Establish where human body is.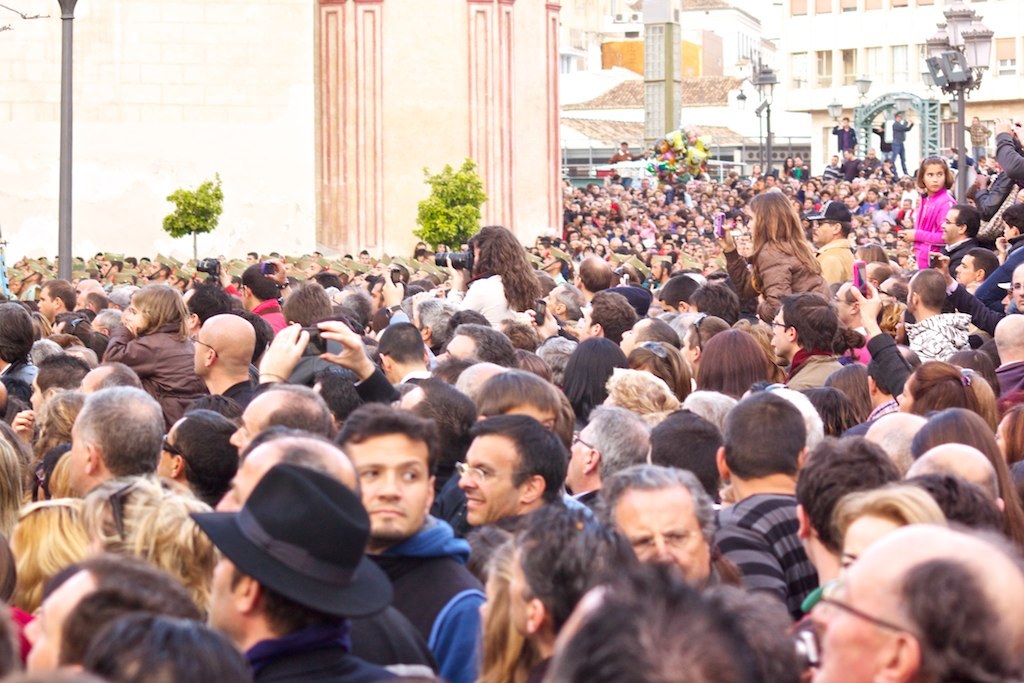
Established at 29,389,82,460.
